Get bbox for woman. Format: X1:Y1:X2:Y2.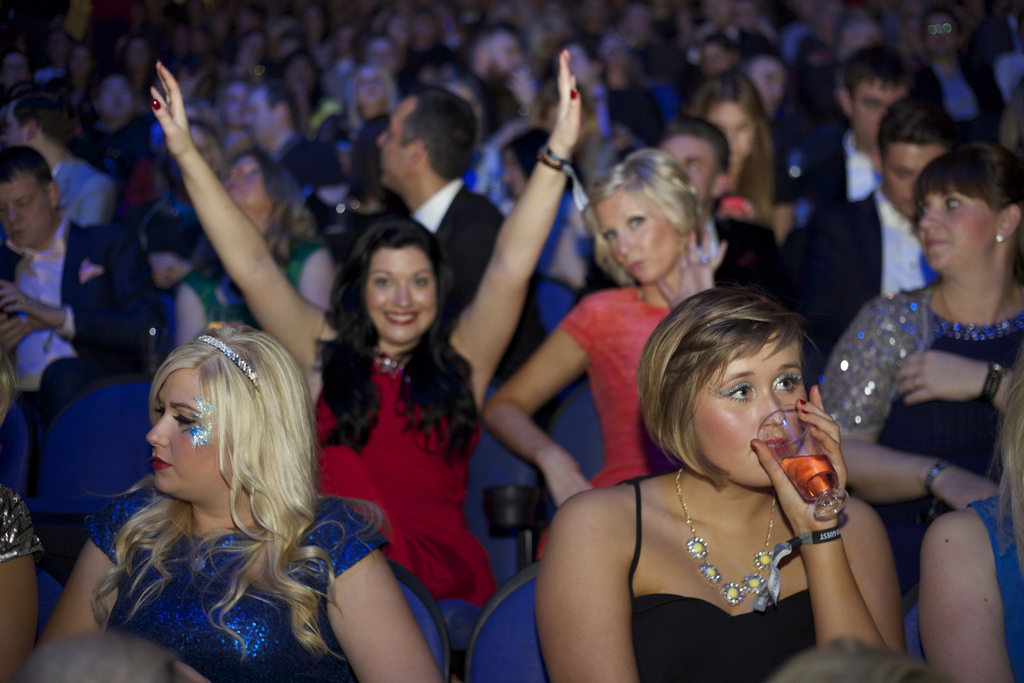
481:151:726:519.
